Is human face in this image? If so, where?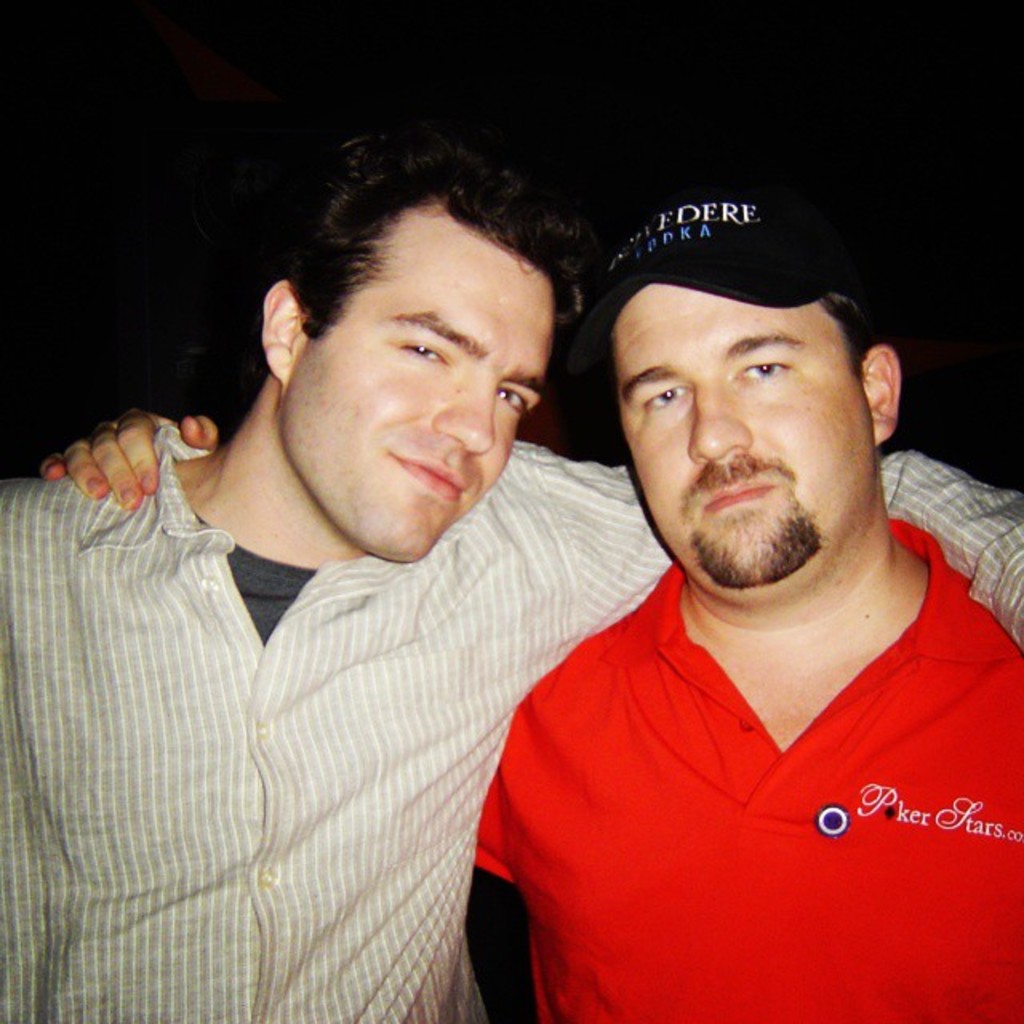
Yes, at 282 205 549 568.
